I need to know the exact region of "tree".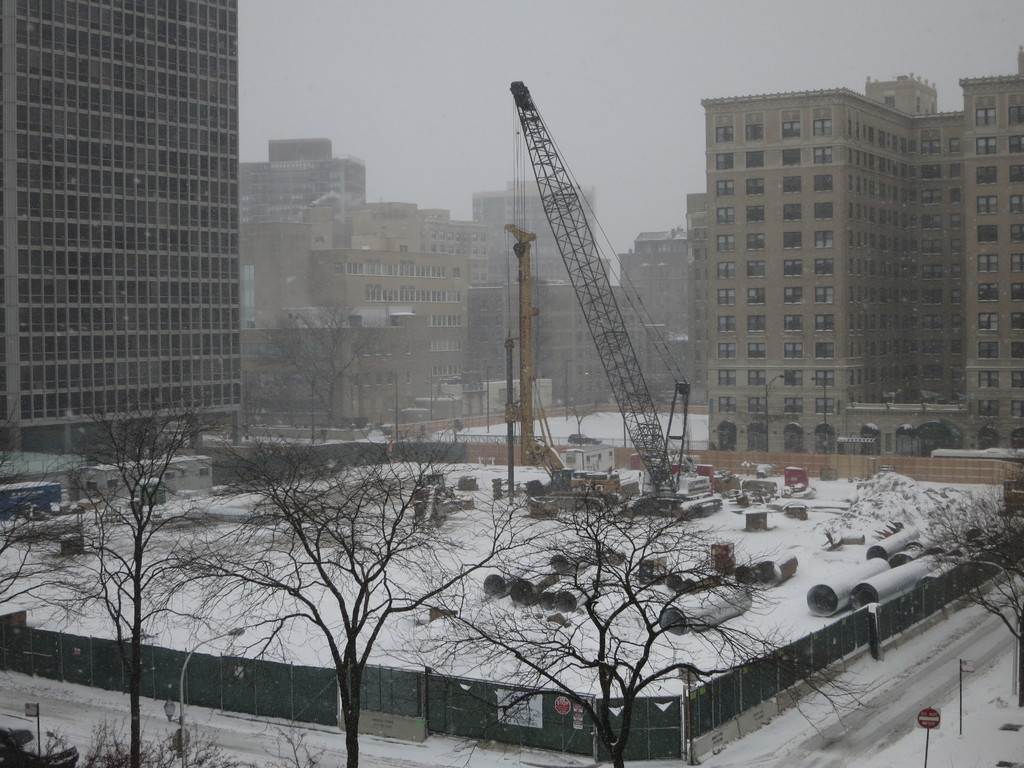
Region: select_region(376, 474, 887, 767).
